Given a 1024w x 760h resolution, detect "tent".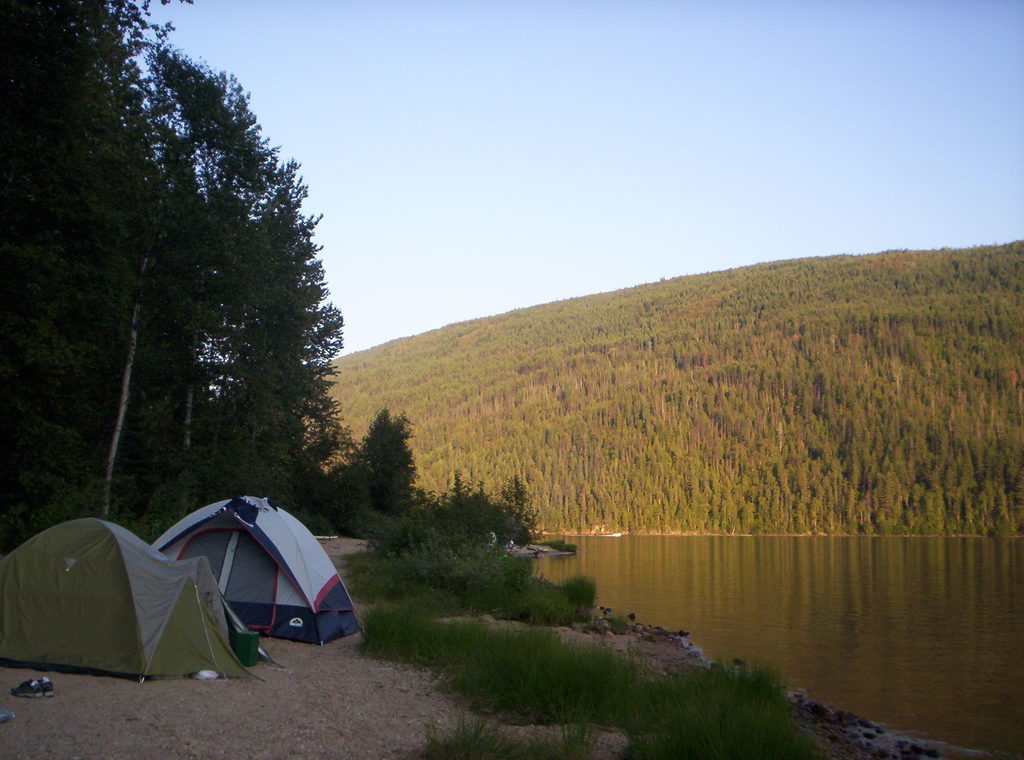
[x1=0, y1=514, x2=260, y2=678].
